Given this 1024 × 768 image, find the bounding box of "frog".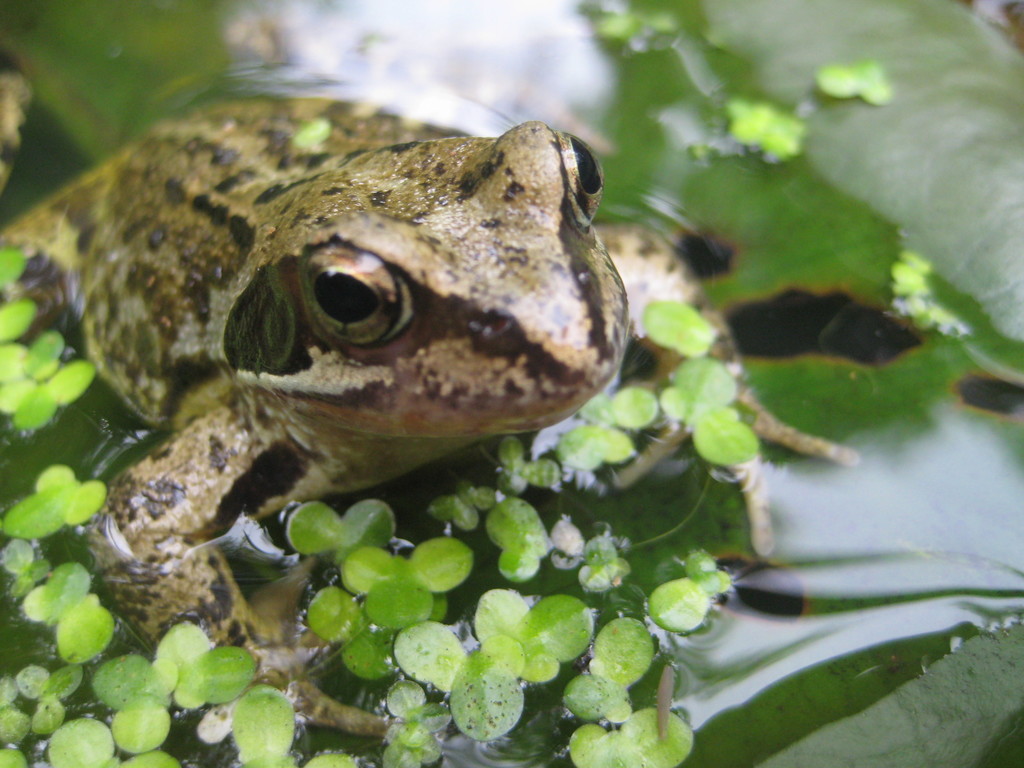
region(0, 93, 860, 735).
